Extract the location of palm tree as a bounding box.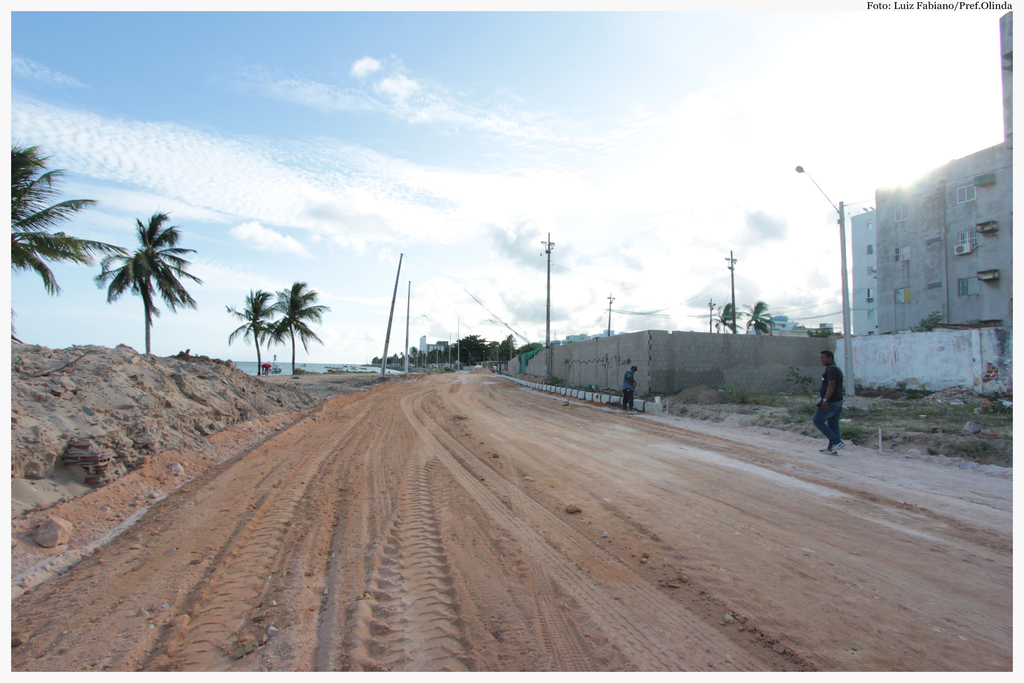
detection(266, 262, 320, 359).
